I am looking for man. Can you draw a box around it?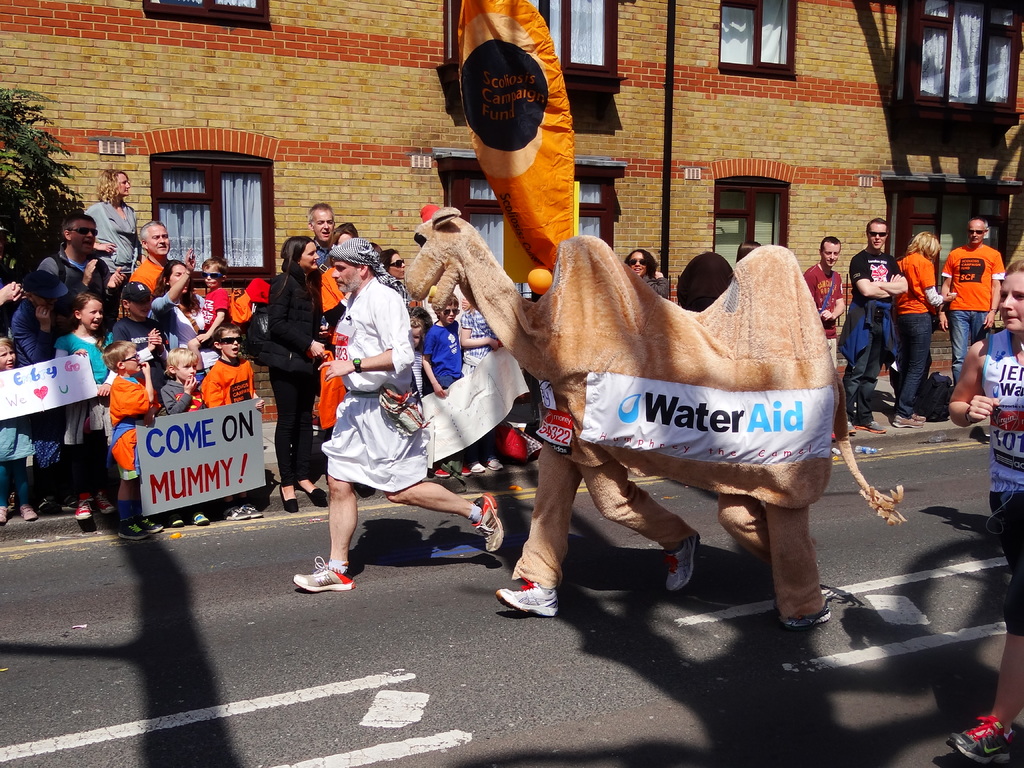
Sure, the bounding box is Rect(314, 218, 484, 599).
